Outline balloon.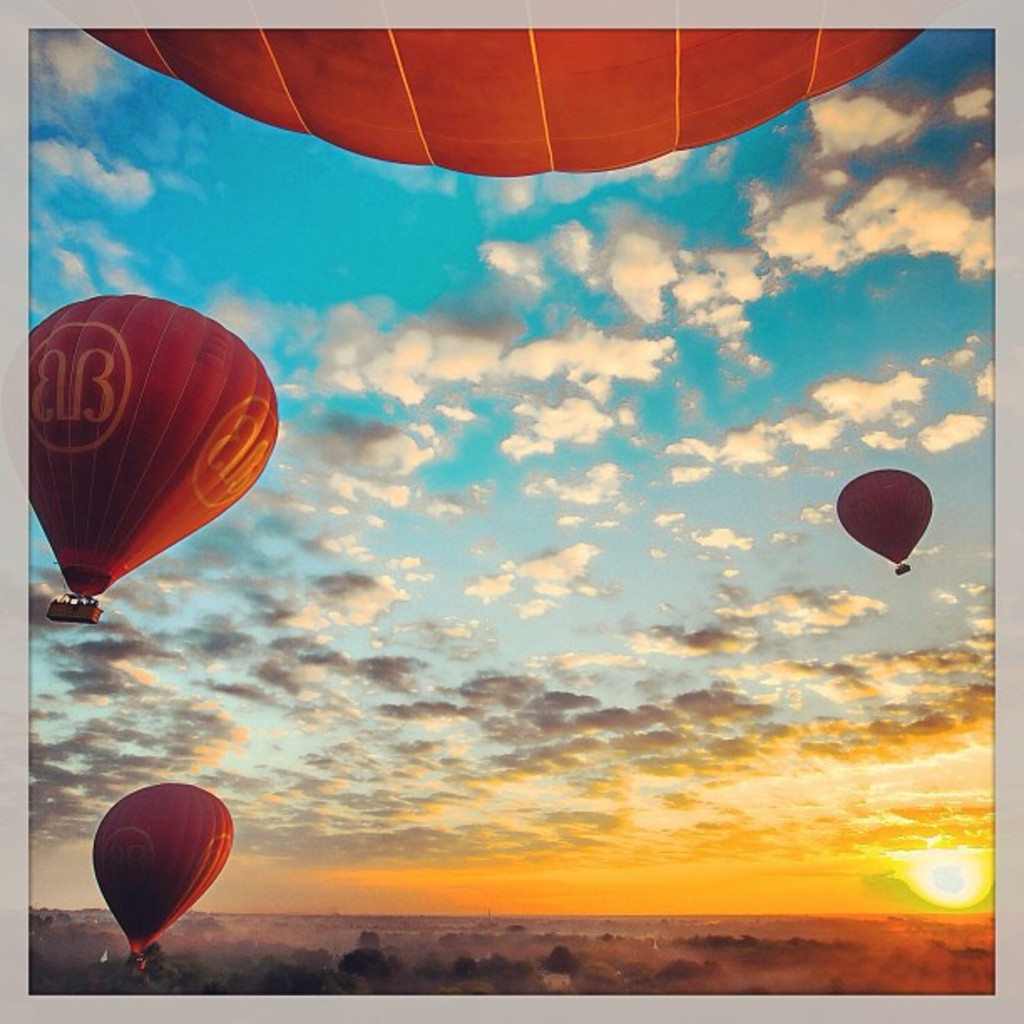
Outline: (837, 467, 935, 564).
